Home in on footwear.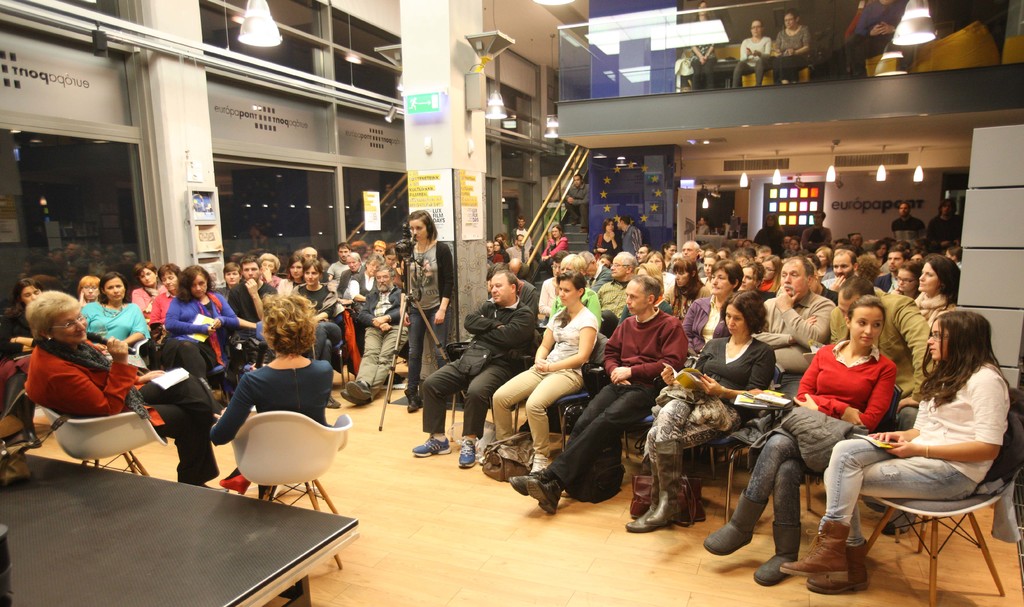
Homed in at (457, 438, 477, 466).
